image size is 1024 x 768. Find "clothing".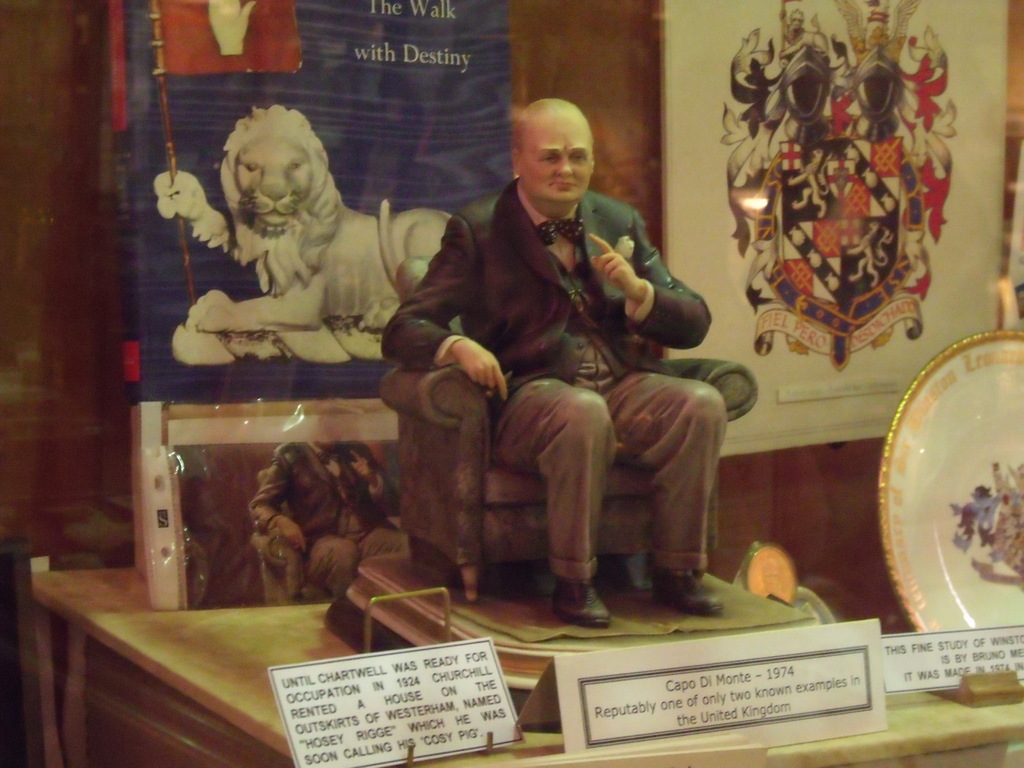
box=[390, 129, 731, 625].
